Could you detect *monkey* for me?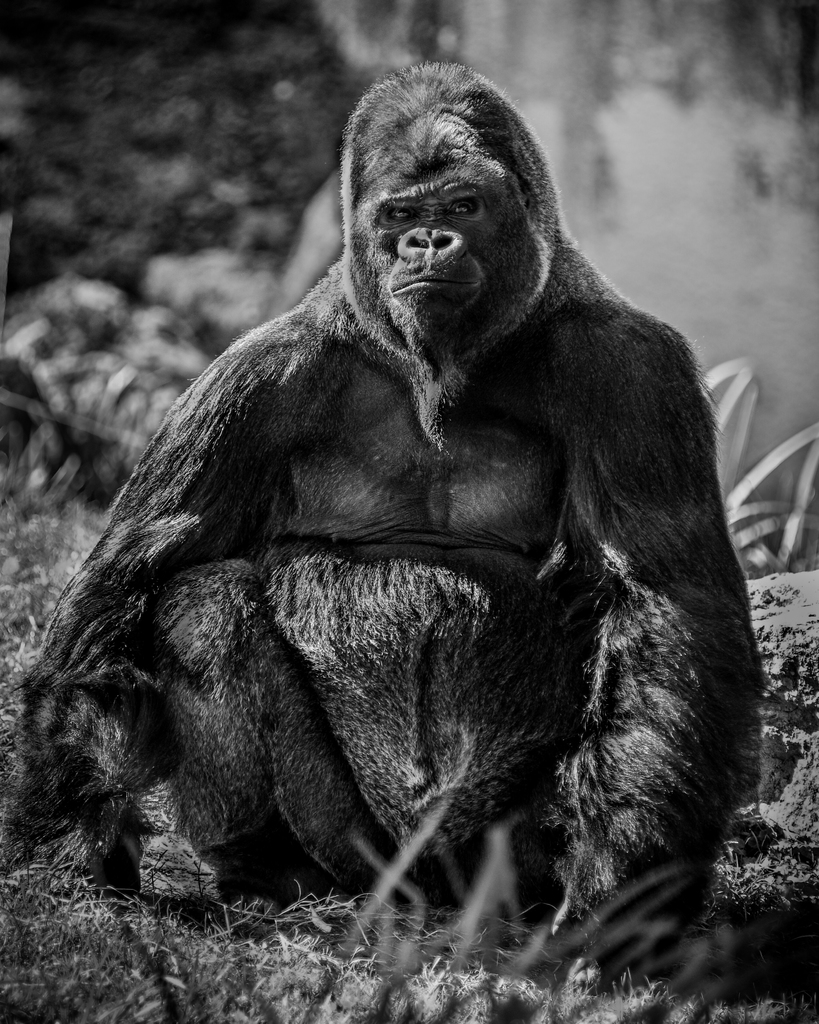
Detection result: 4:61:765:945.
